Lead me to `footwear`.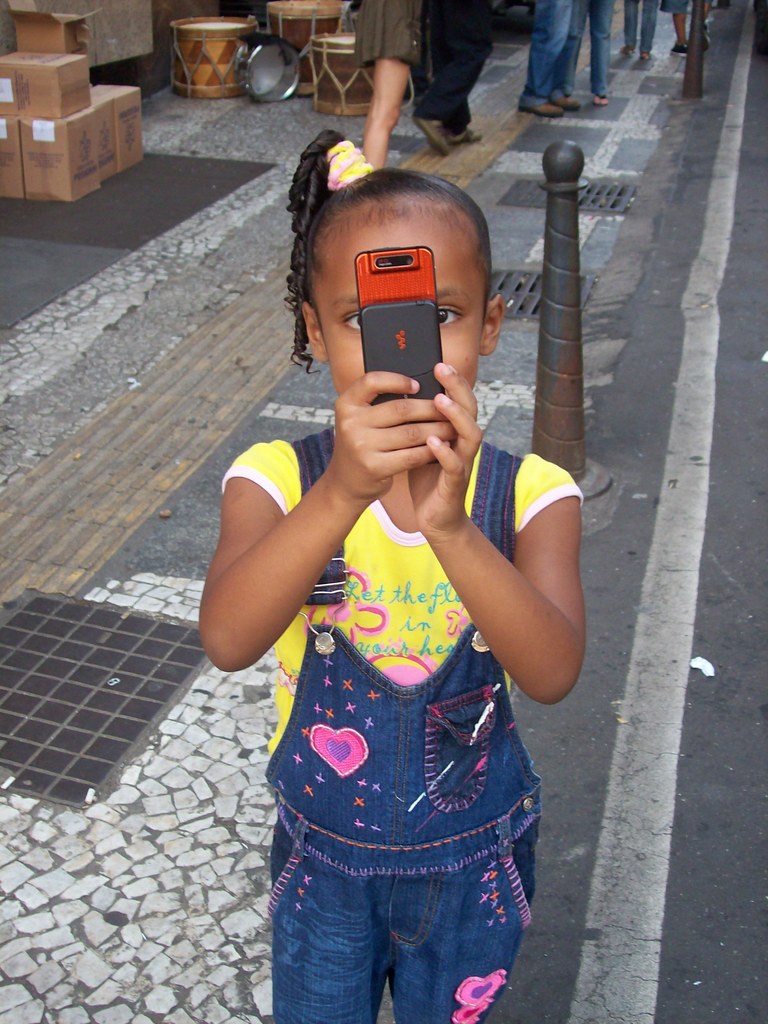
Lead to bbox(517, 95, 556, 114).
